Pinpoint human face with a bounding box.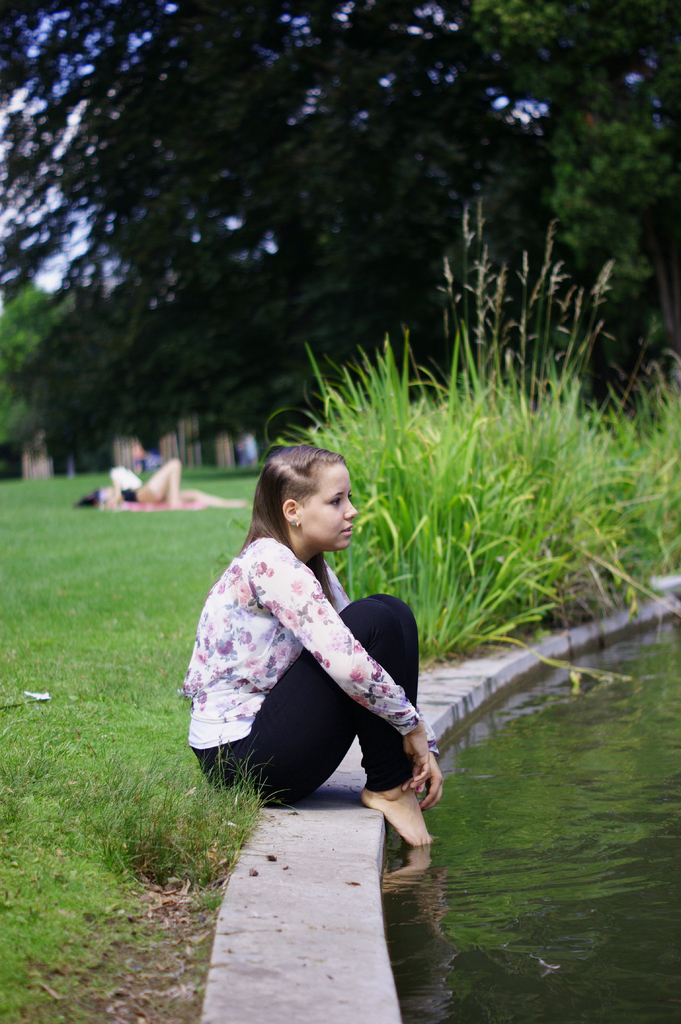
(297, 460, 360, 547).
